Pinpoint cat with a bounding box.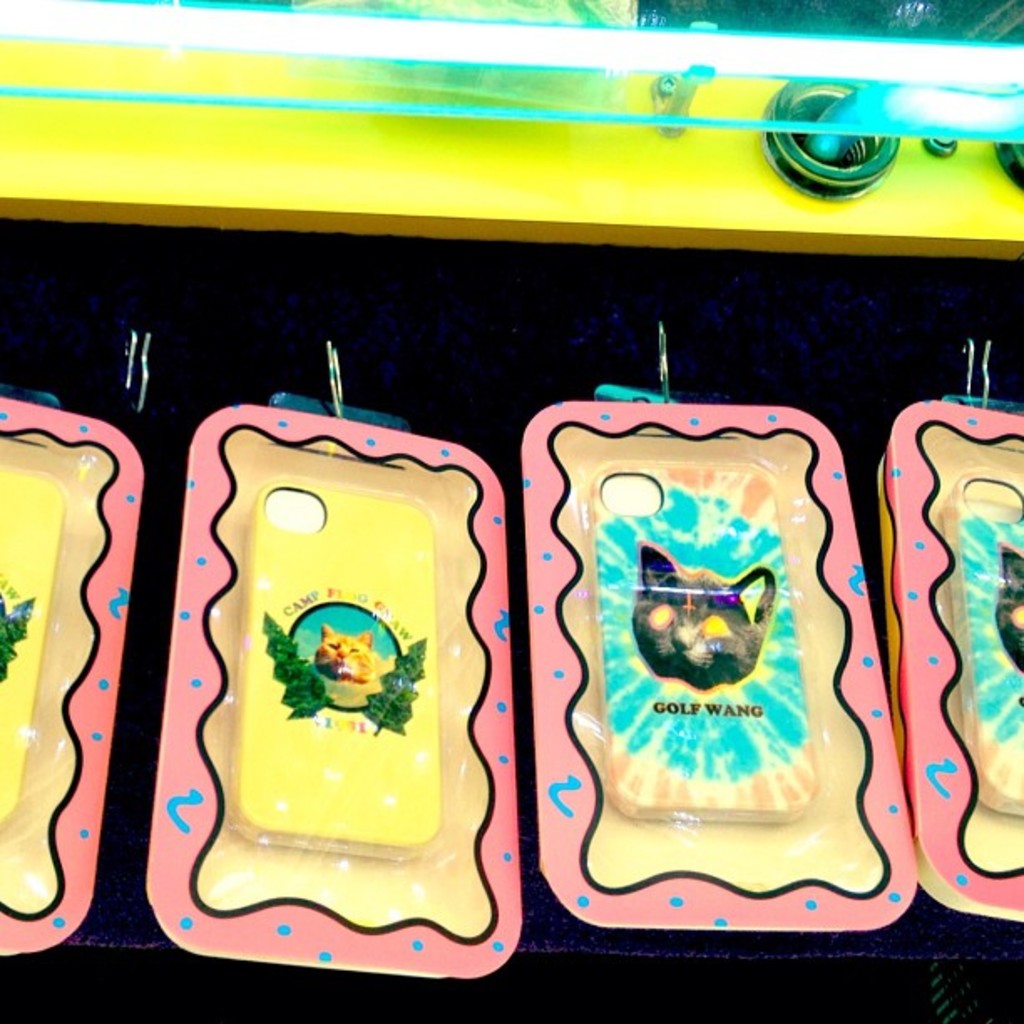
region(997, 540, 1022, 674).
